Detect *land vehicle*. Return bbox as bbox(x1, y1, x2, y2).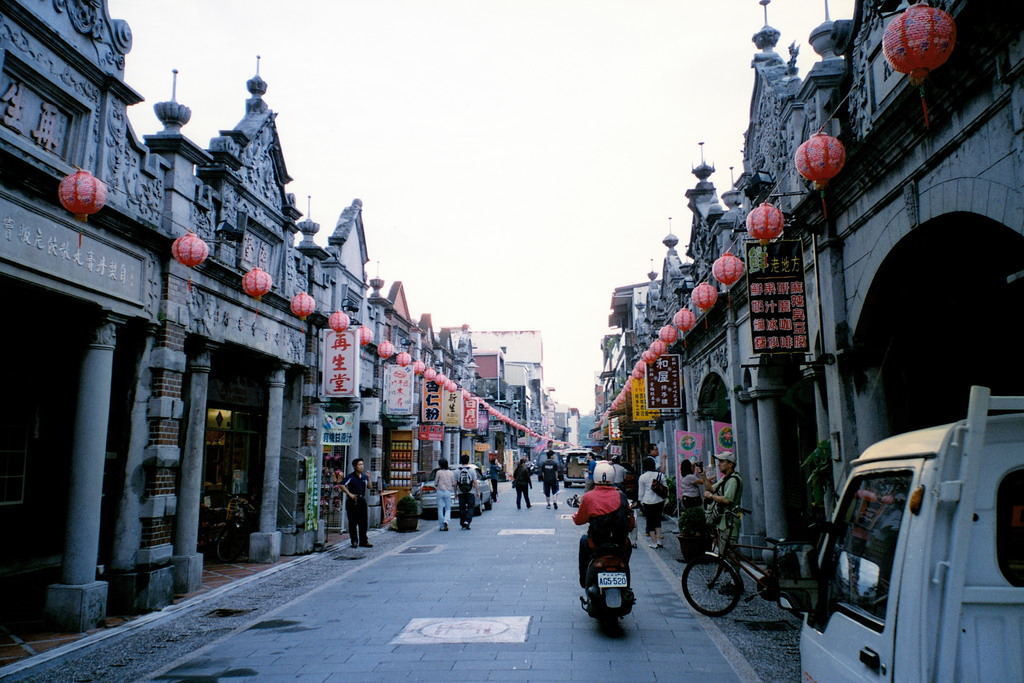
bbox(681, 507, 819, 619).
